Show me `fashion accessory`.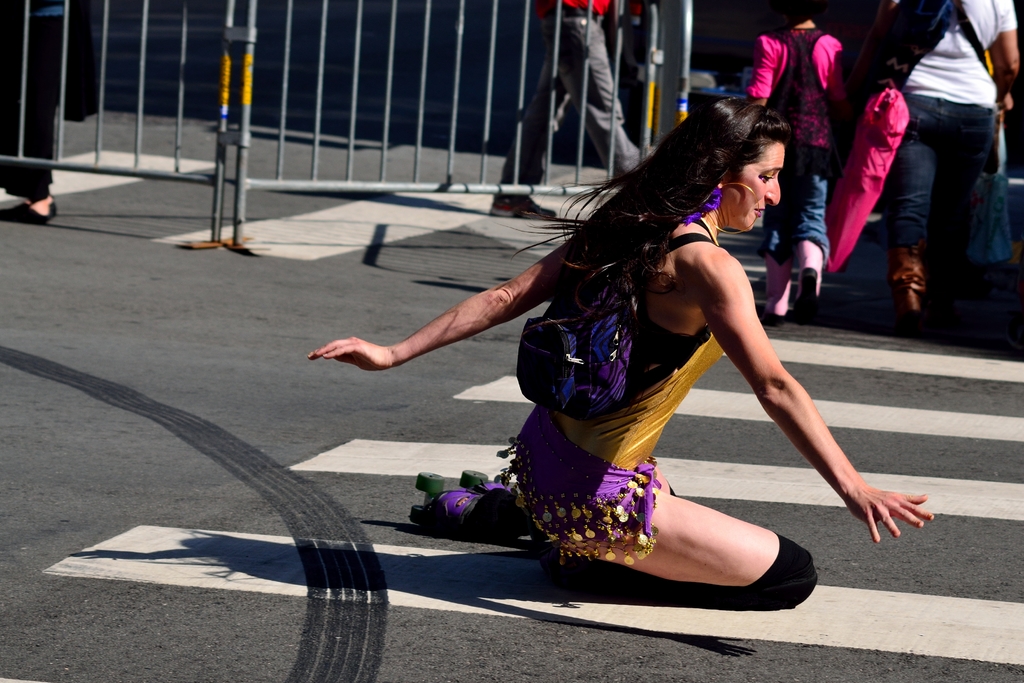
`fashion accessory` is here: BBox(492, 404, 659, 565).
